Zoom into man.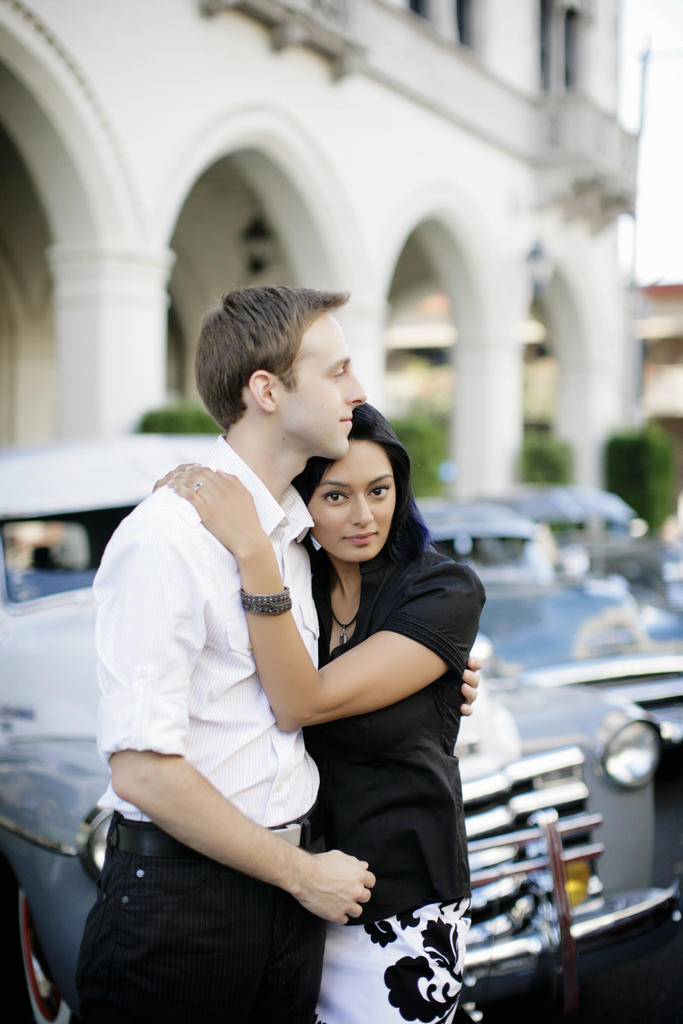
Zoom target: [left=74, top=278, right=479, bottom=1023].
